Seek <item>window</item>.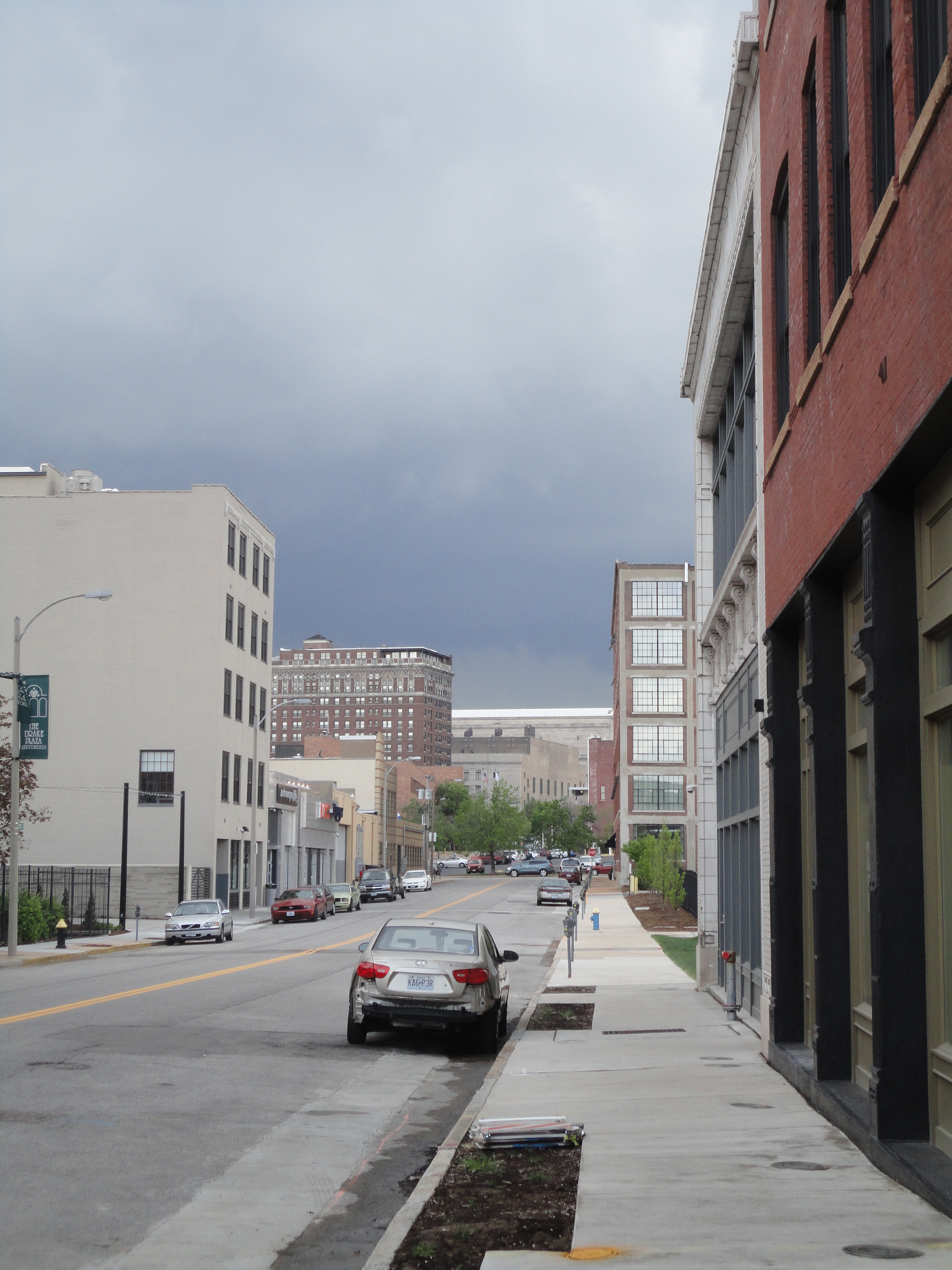
(186, 214, 201, 225).
